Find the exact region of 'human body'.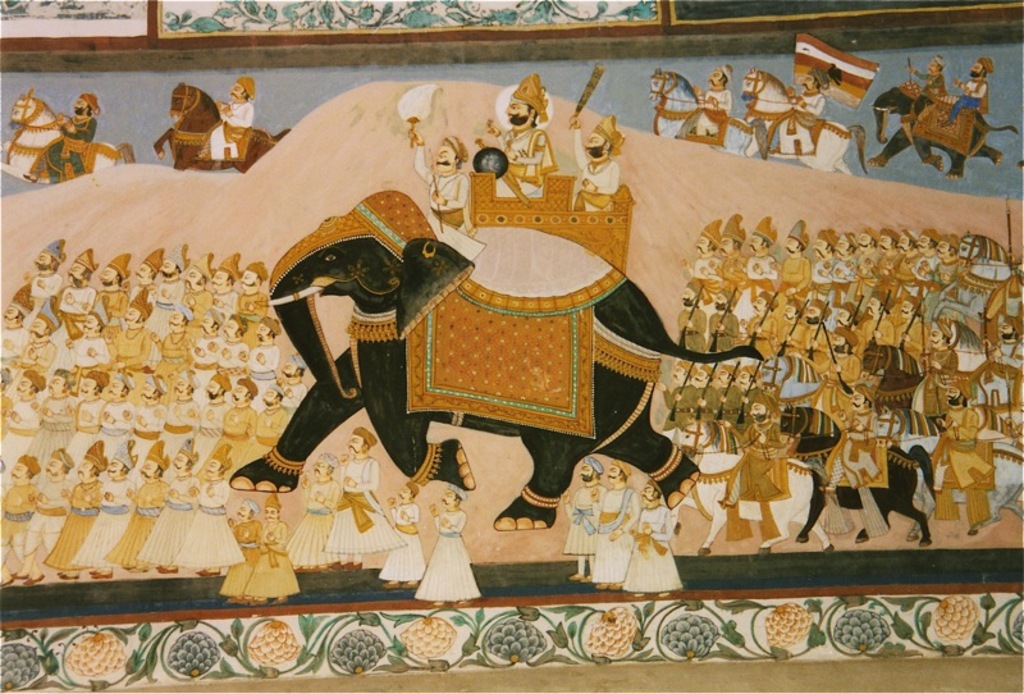
Exact region: (99,373,138,456).
